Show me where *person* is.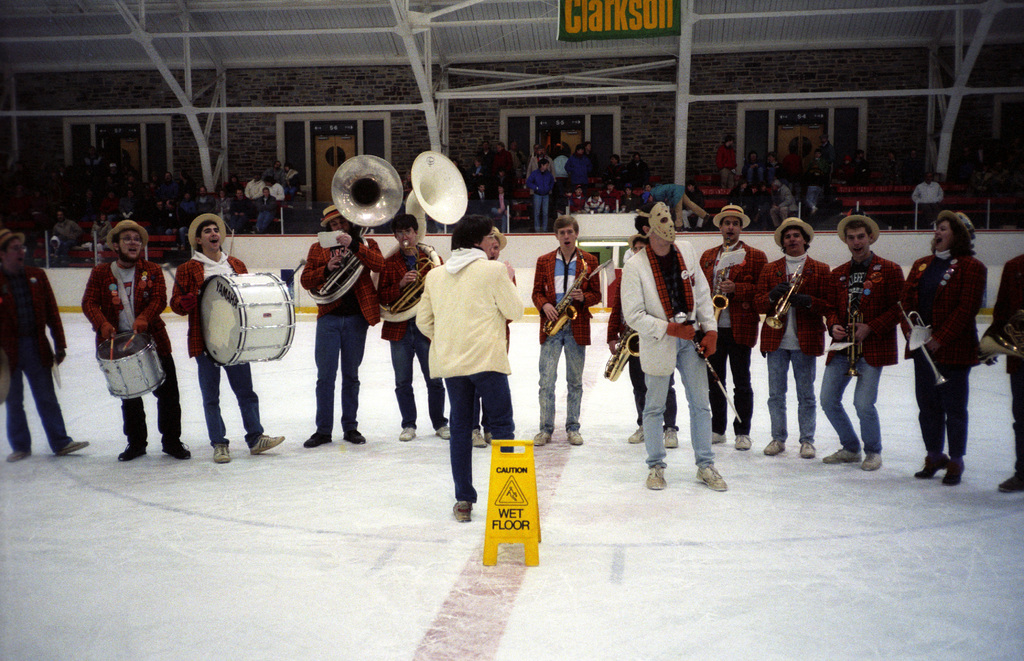
*person* is at {"x1": 976, "y1": 239, "x2": 1023, "y2": 489}.
